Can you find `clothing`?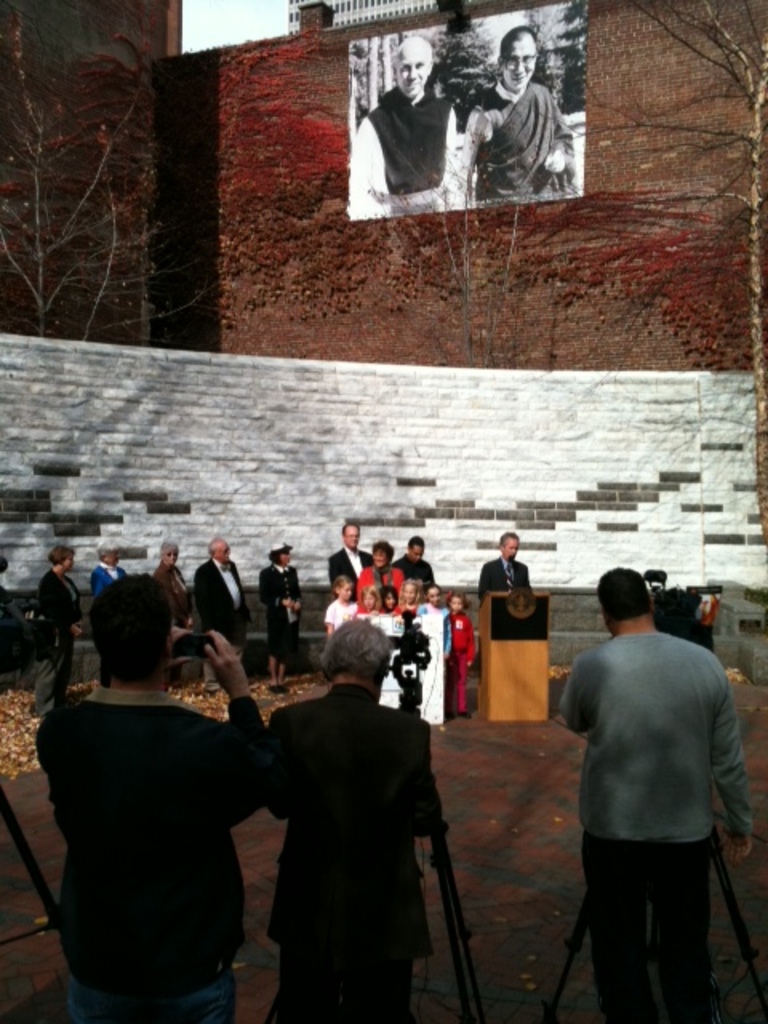
Yes, bounding box: left=480, top=550, right=530, bottom=598.
